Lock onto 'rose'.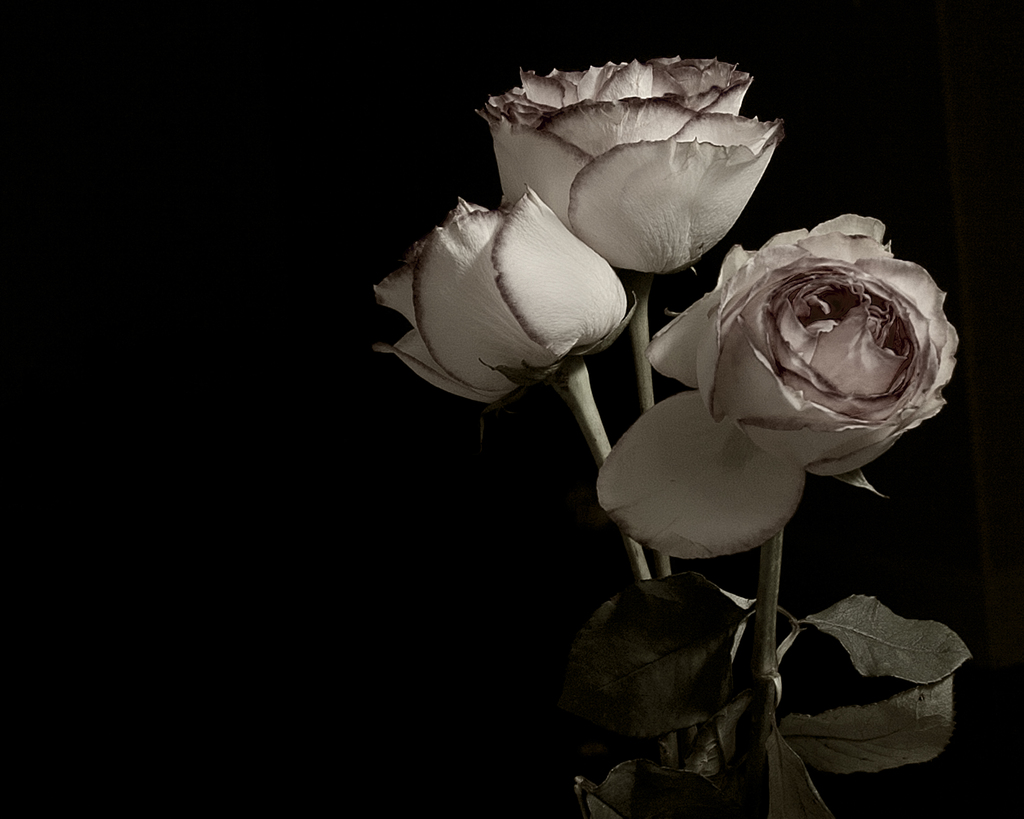
Locked: BBox(366, 183, 637, 406).
